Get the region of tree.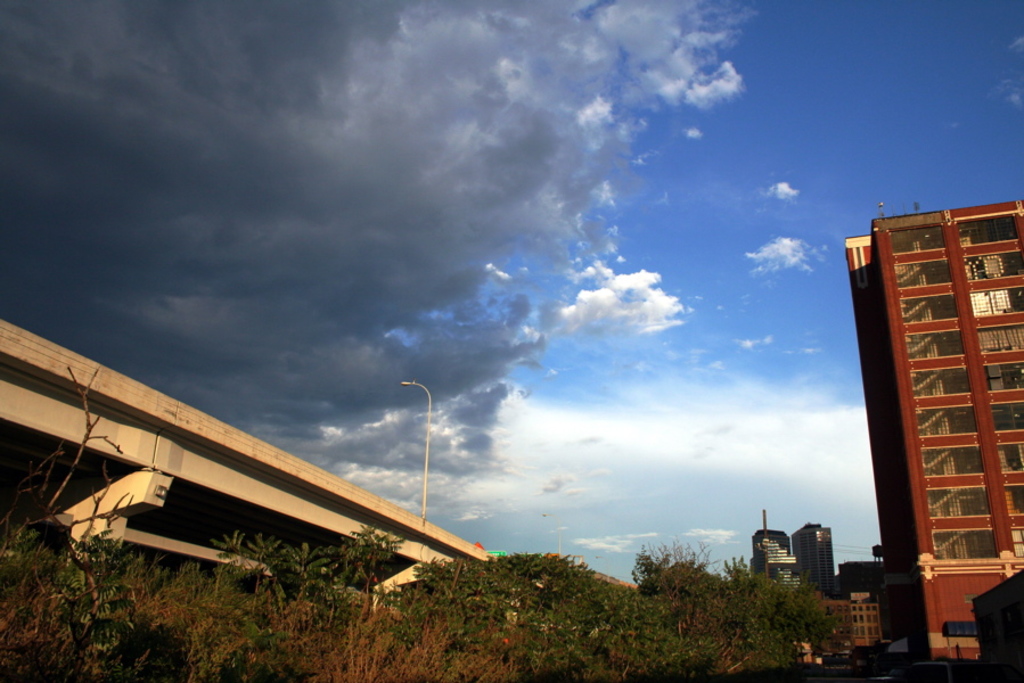
x1=401, y1=544, x2=634, y2=656.
